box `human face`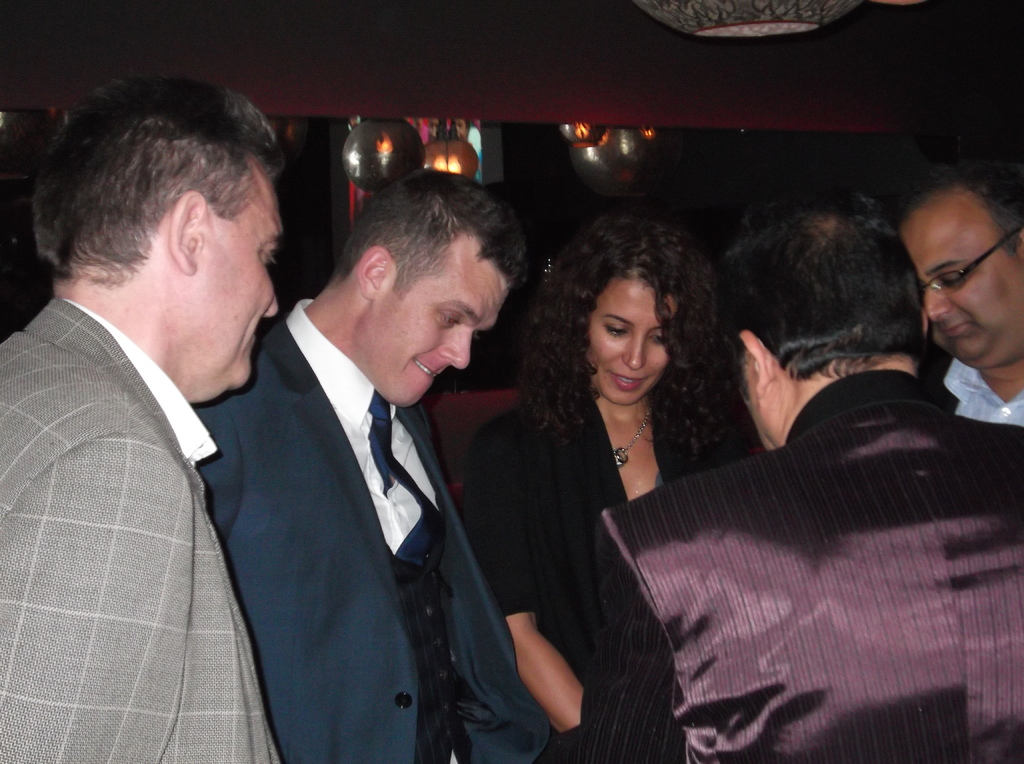
735/349/780/450
